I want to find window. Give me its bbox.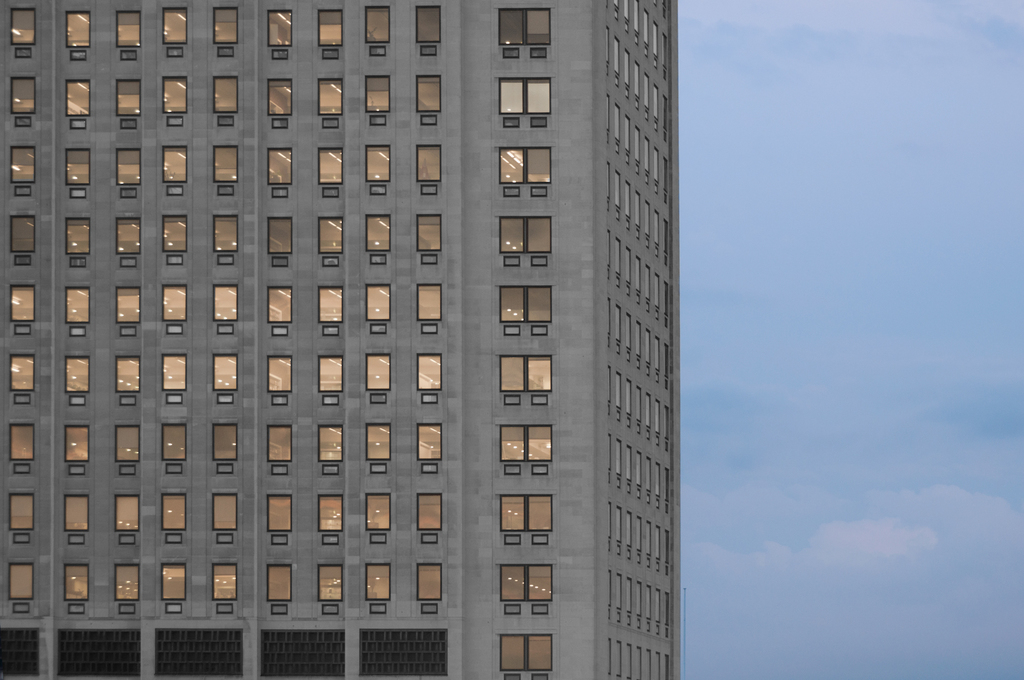
{"left": 7, "top": 285, "right": 39, "bottom": 339}.
